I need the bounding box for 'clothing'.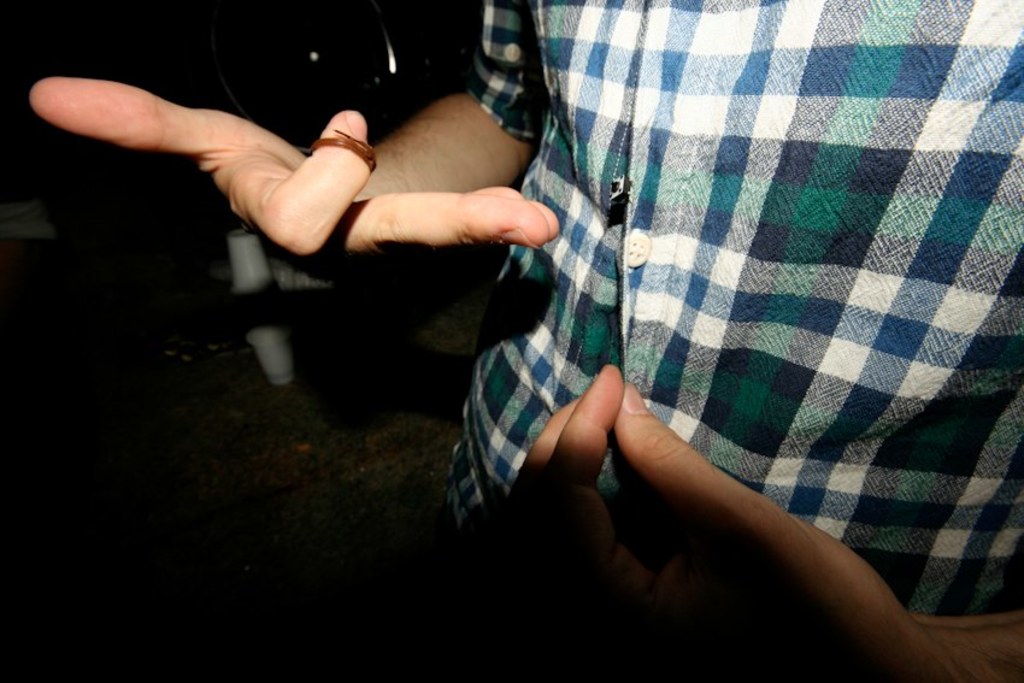
Here it is: [292,16,979,635].
